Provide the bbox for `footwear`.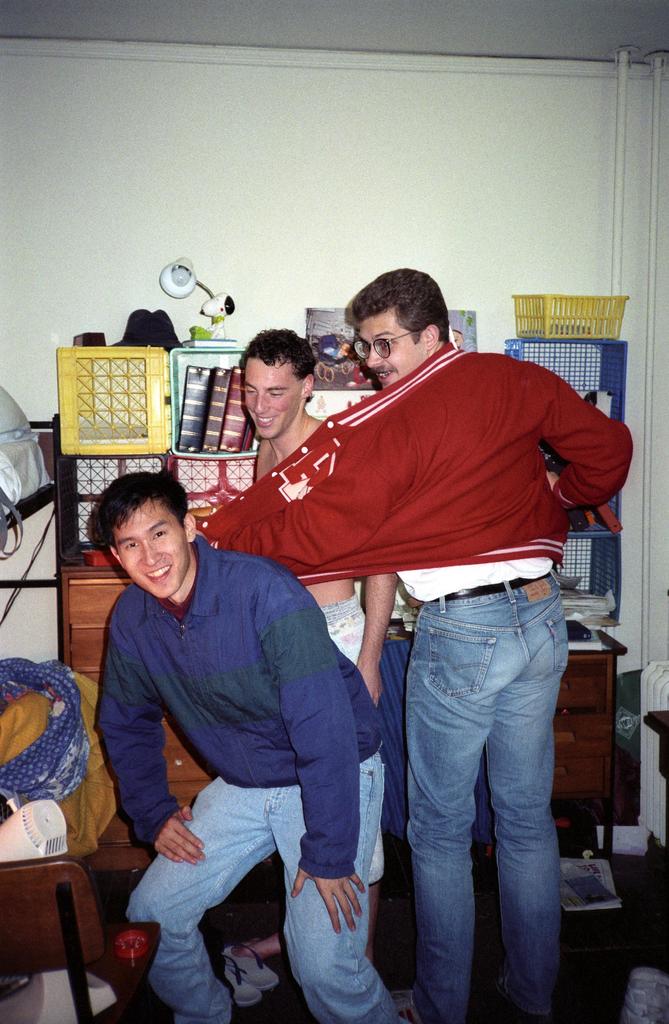
216,941,282,993.
